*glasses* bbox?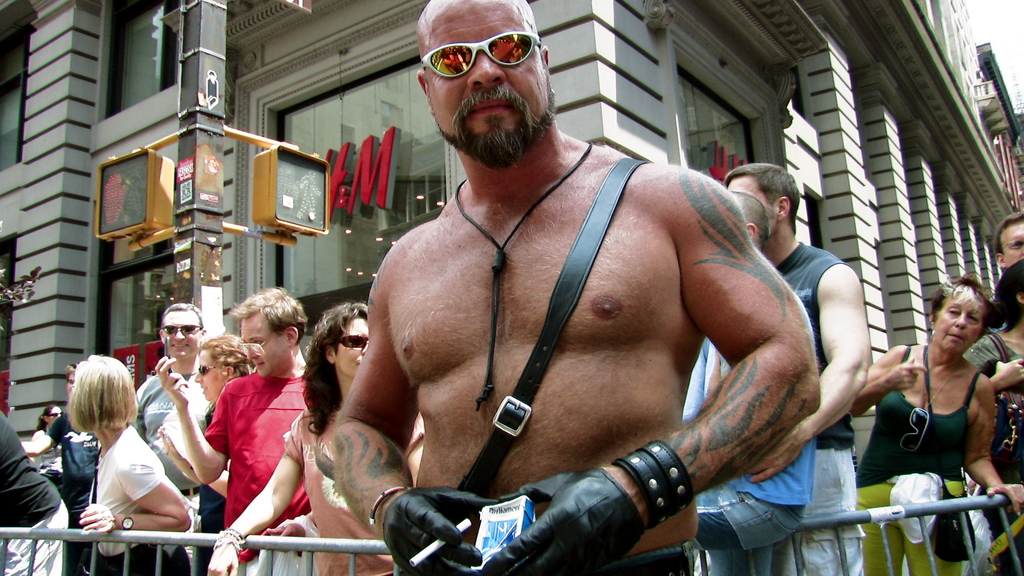
bbox=[418, 26, 540, 72]
